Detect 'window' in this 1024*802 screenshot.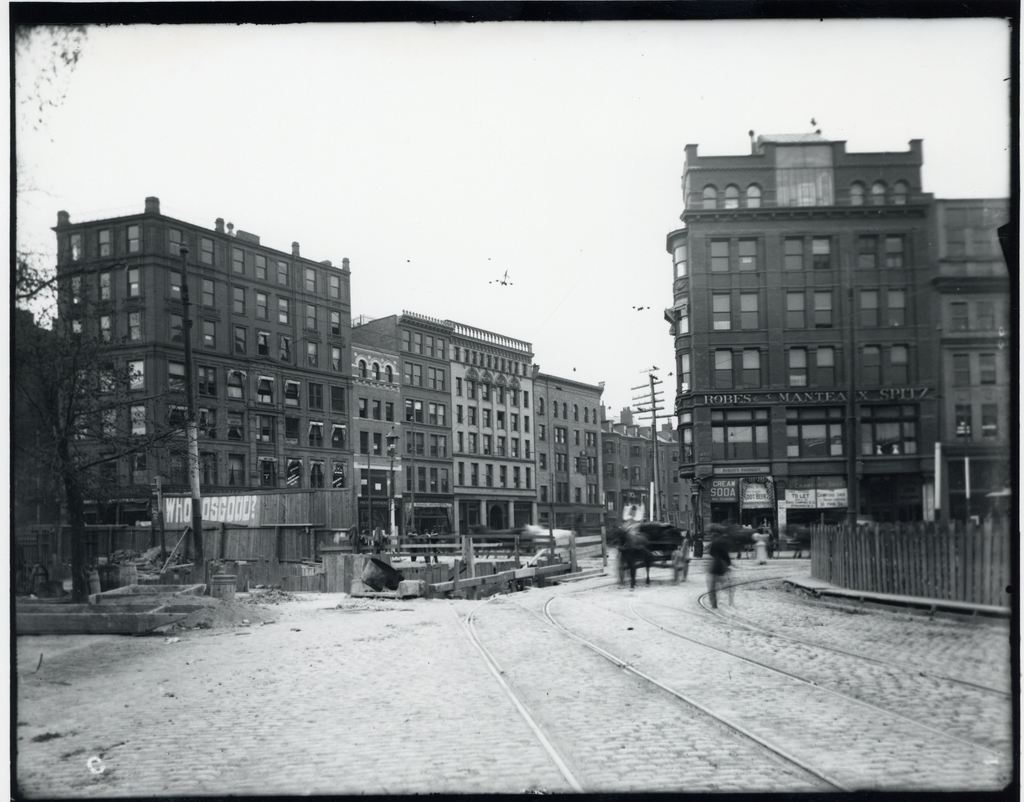
Detection: x1=412 y1=332 x2=422 y2=354.
